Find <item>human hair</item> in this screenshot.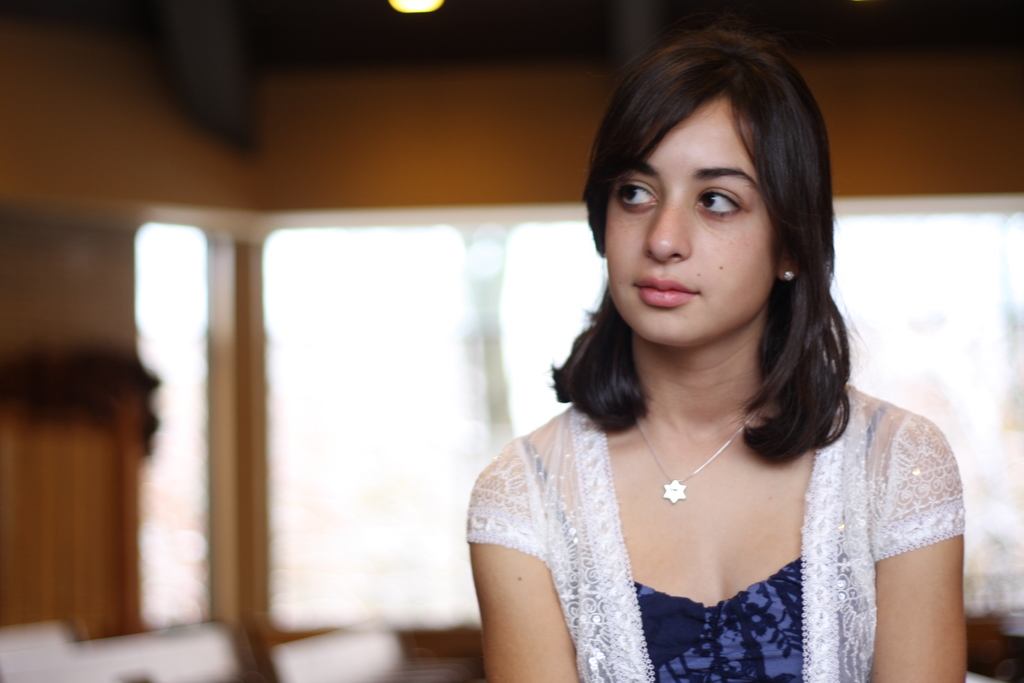
The bounding box for <item>human hair</item> is <box>582,25,852,452</box>.
